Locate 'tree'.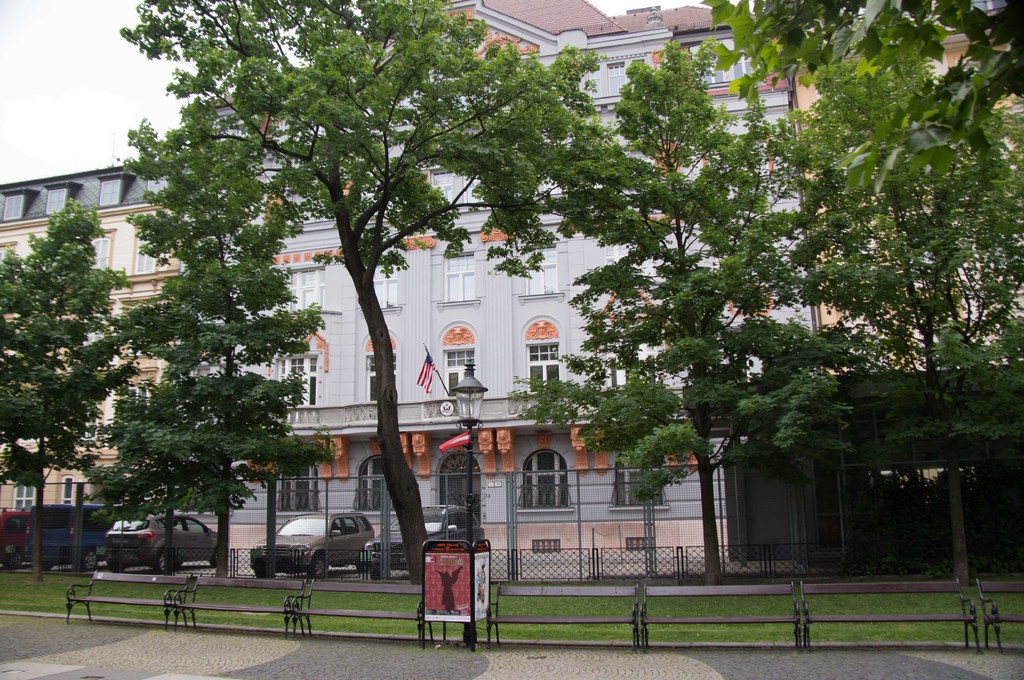
Bounding box: detection(122, 0, 645, 591).
